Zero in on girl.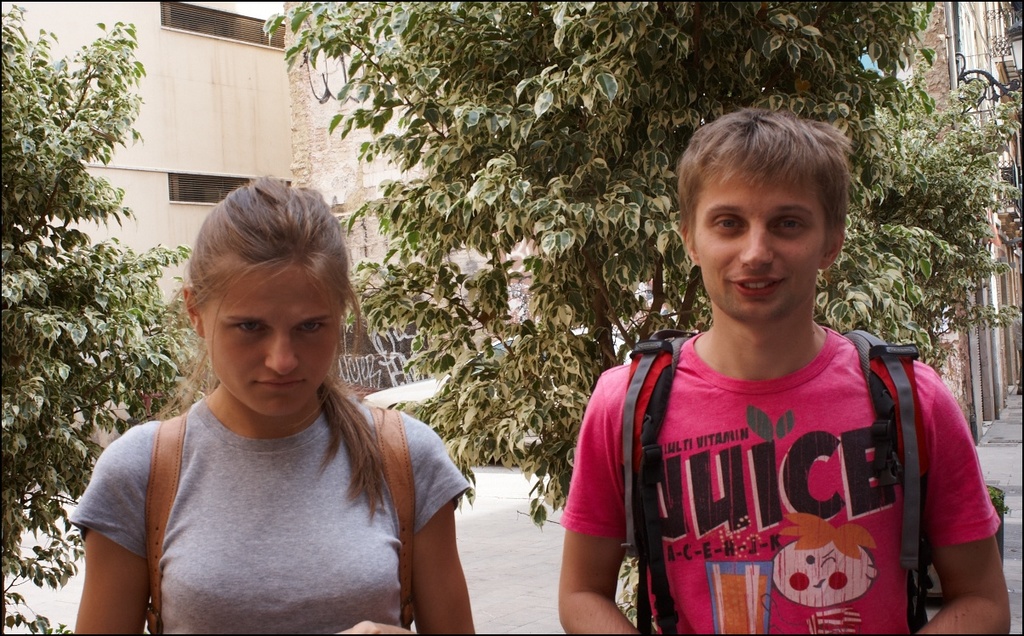
Zeroed in: x1=63, y1=168, x2=475, y2=635.
